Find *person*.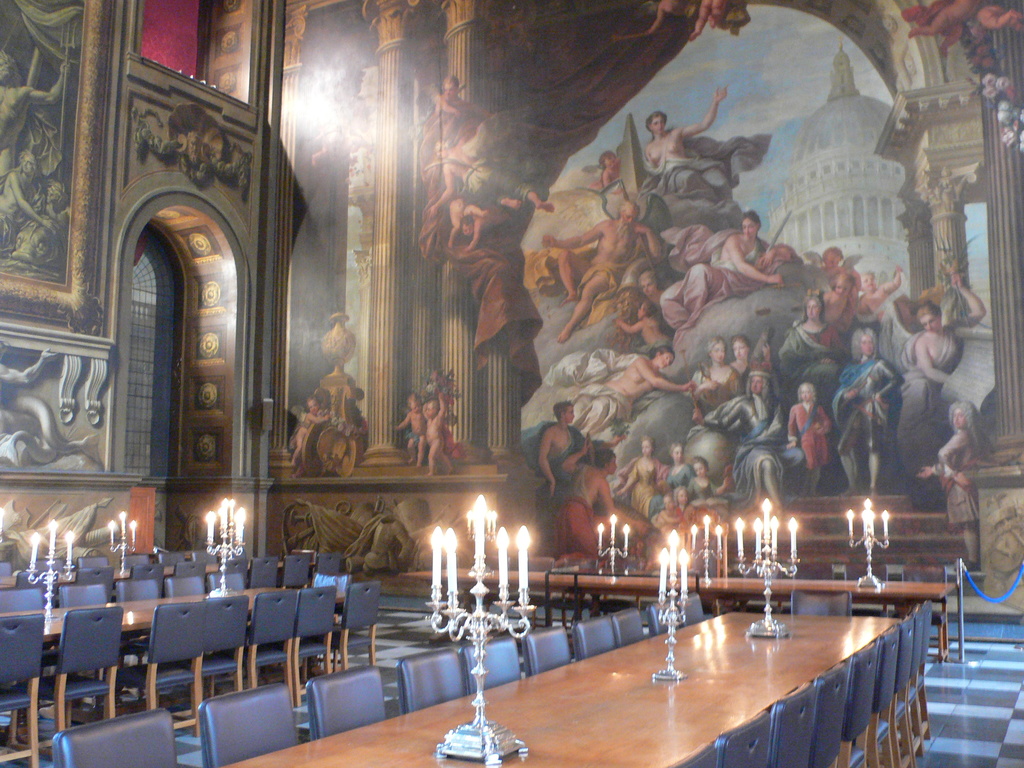
bbox(718, 328, 767, 393).
